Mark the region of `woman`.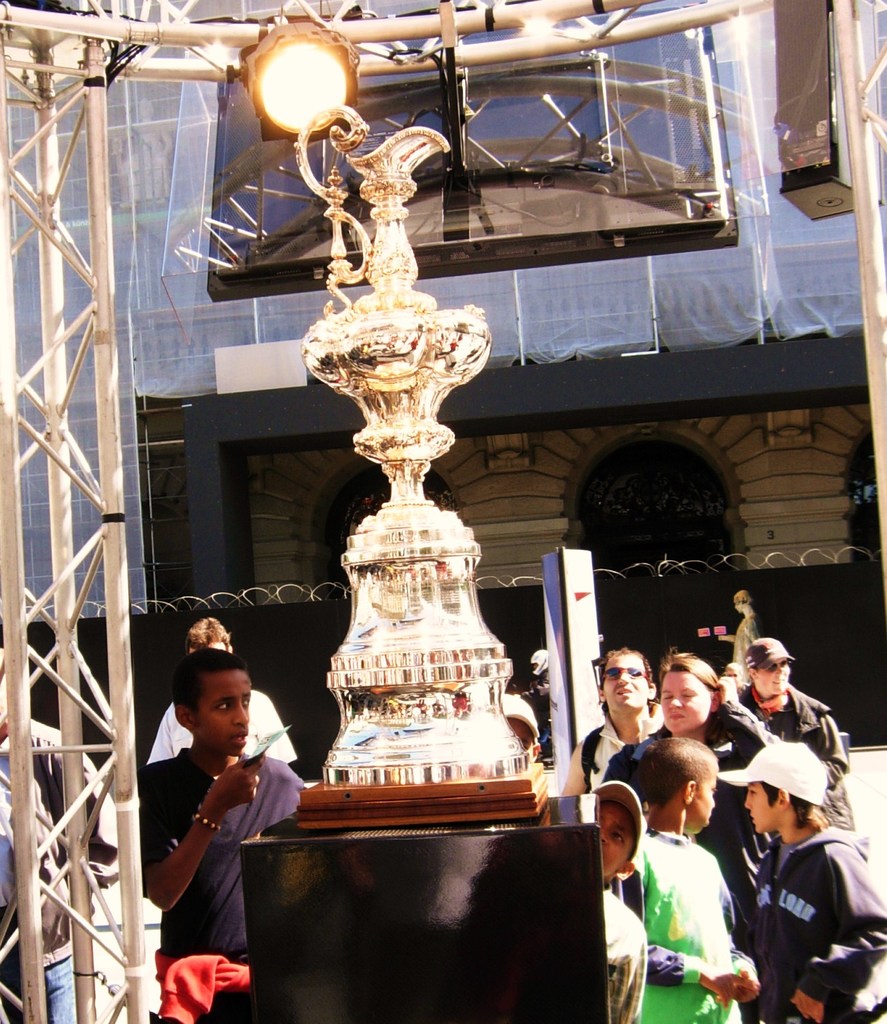
Region: [596, 647, 780, 911].
